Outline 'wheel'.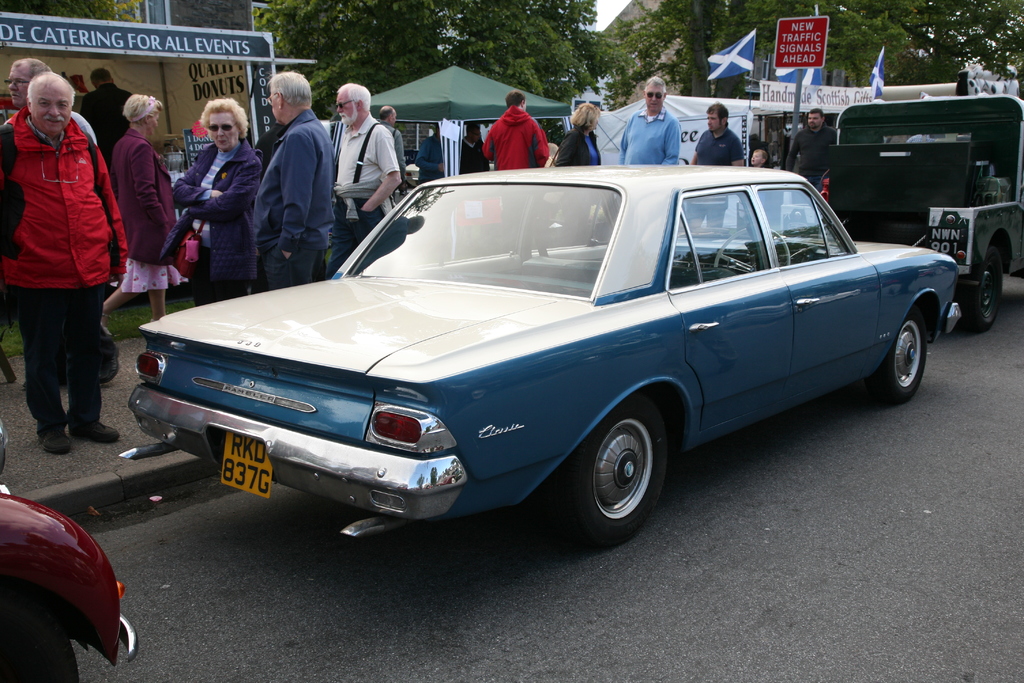
Outline: x1=959, y1=264, x2=1005, y2=328.
